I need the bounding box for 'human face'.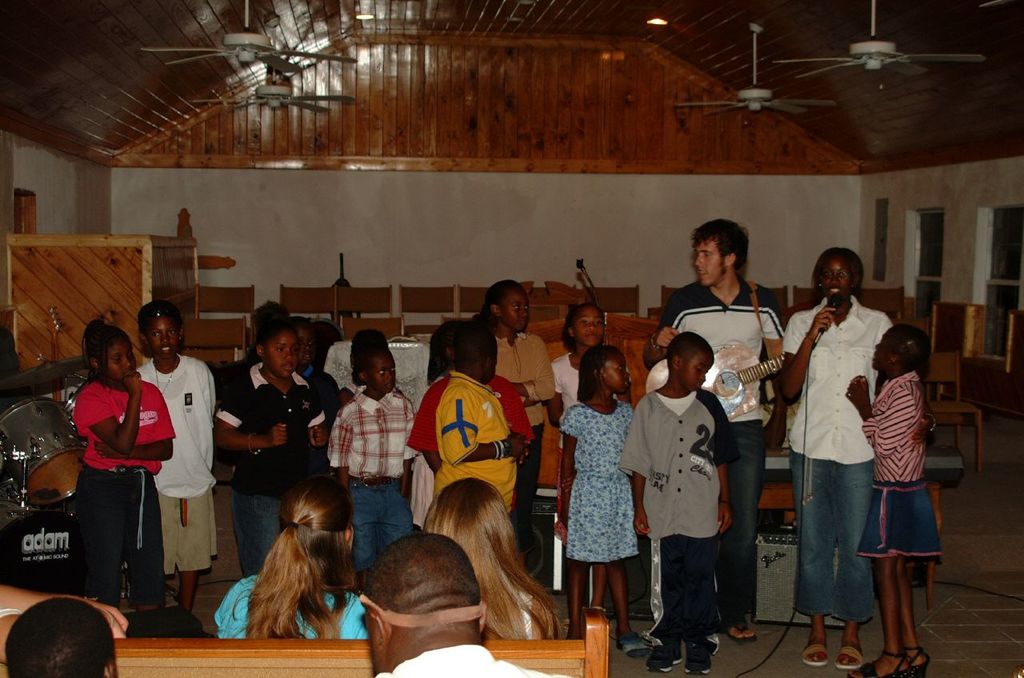
Here it is: (left=604, top=355, right=626, bottom=392).
